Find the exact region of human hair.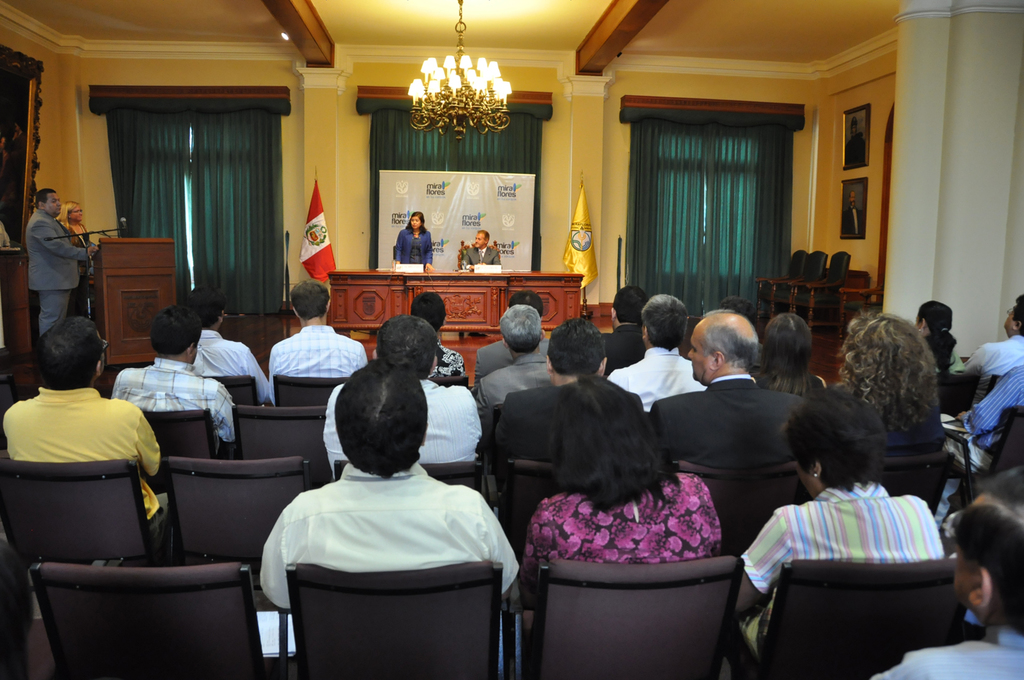
Exact region: 25, 313, 93, 400.
